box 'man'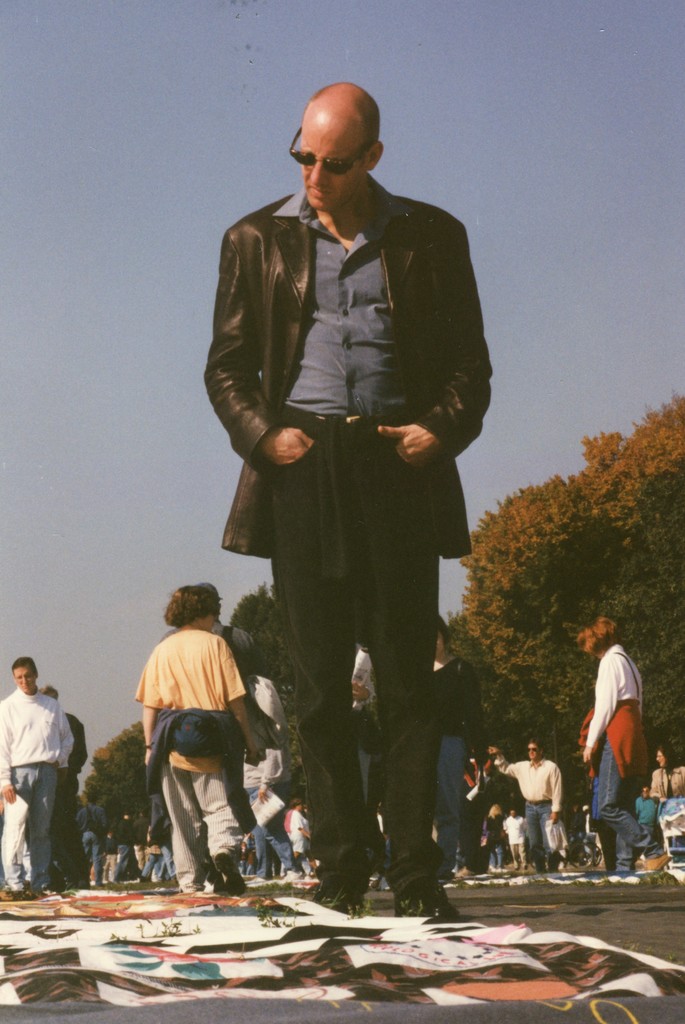
[1, 792, 28, 890]
